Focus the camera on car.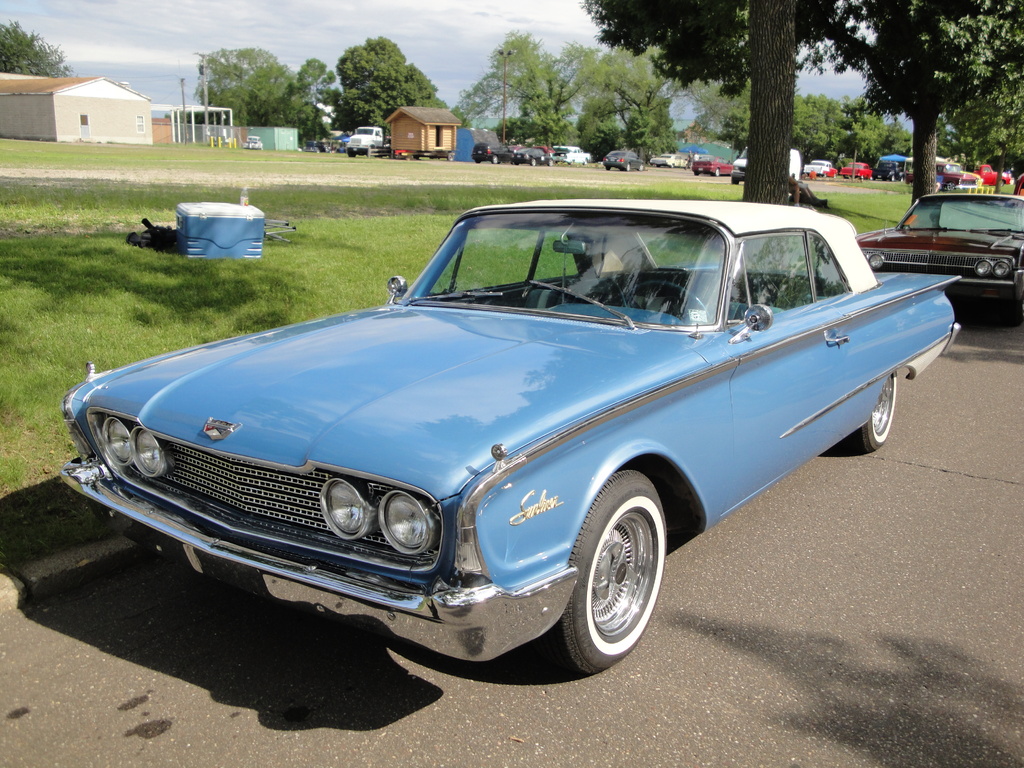
Focus region: [left=510, top=147, right=555, bottom=165].
